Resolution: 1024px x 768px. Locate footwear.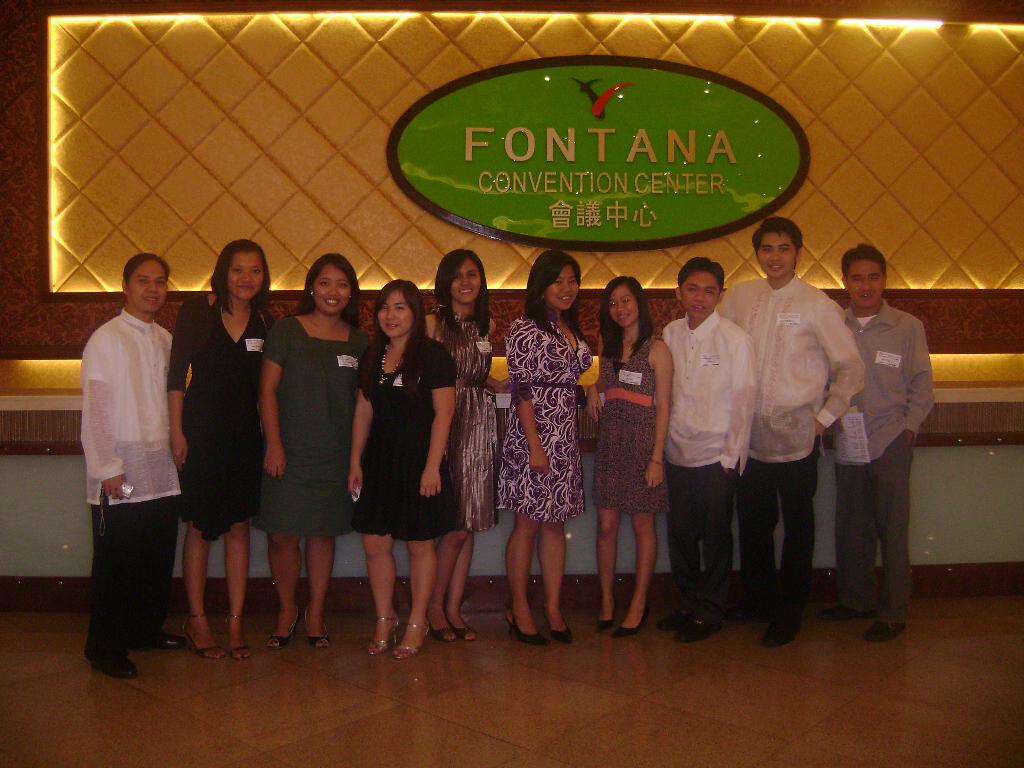
BBox(98, 657, 139, 681).
